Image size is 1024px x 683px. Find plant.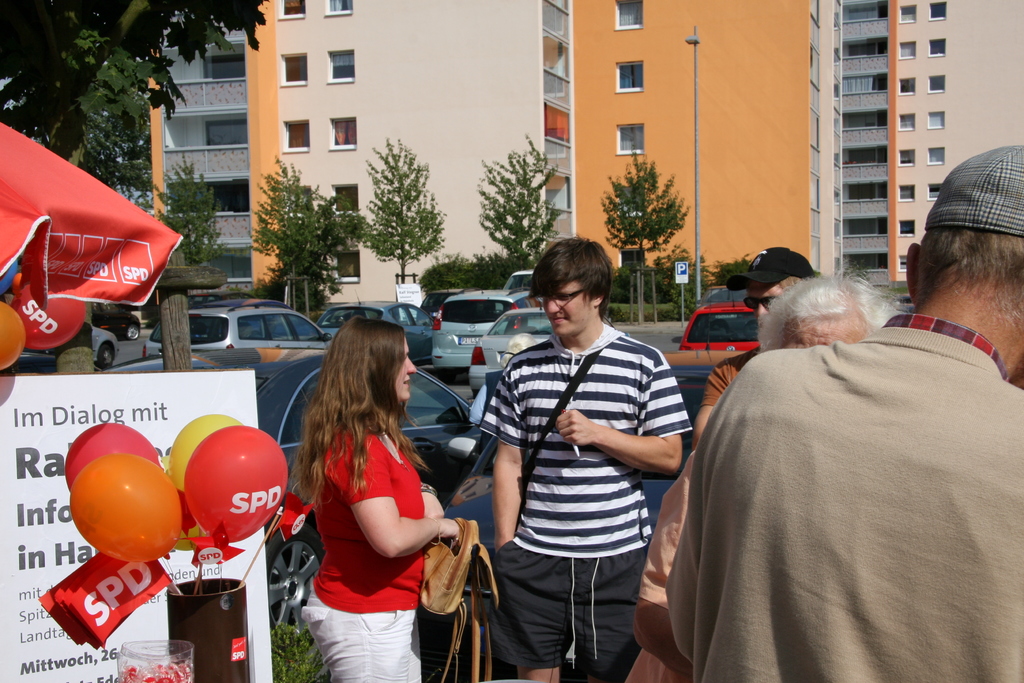
bbox=(250, 163, 341, 307).
